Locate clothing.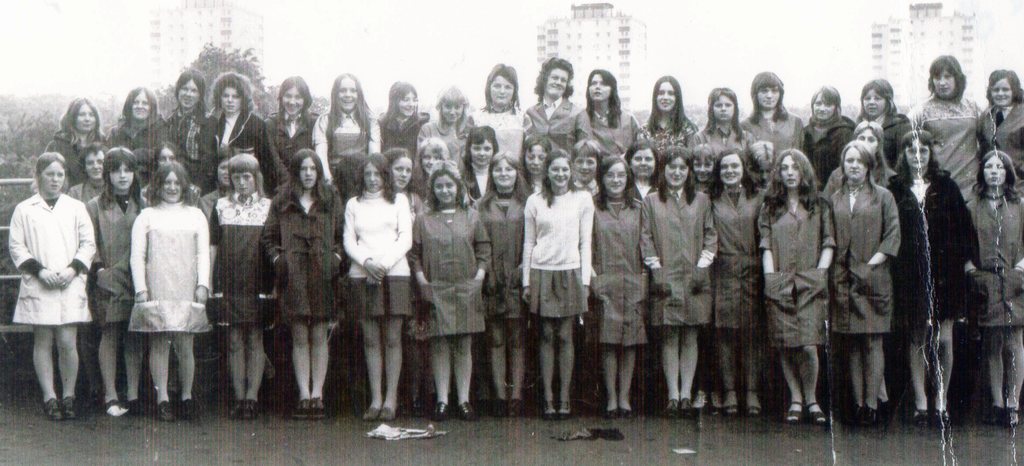
Bounding box: [x1=964, y1=191, x2=1023, y2=340].
